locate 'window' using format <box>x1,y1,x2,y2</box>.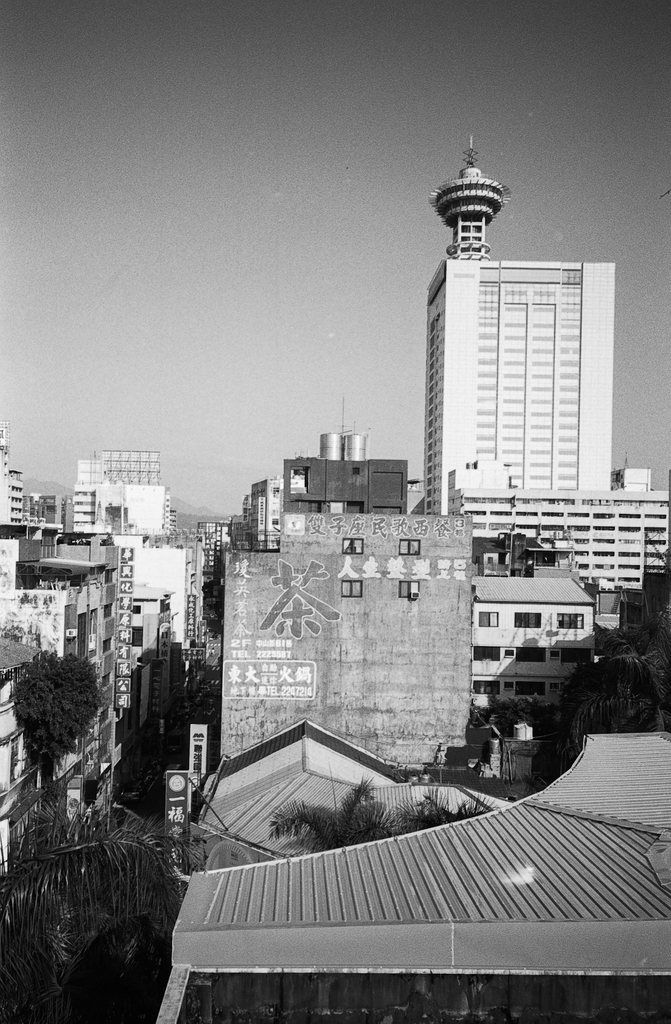
<box>479,611,500,630</box>.
